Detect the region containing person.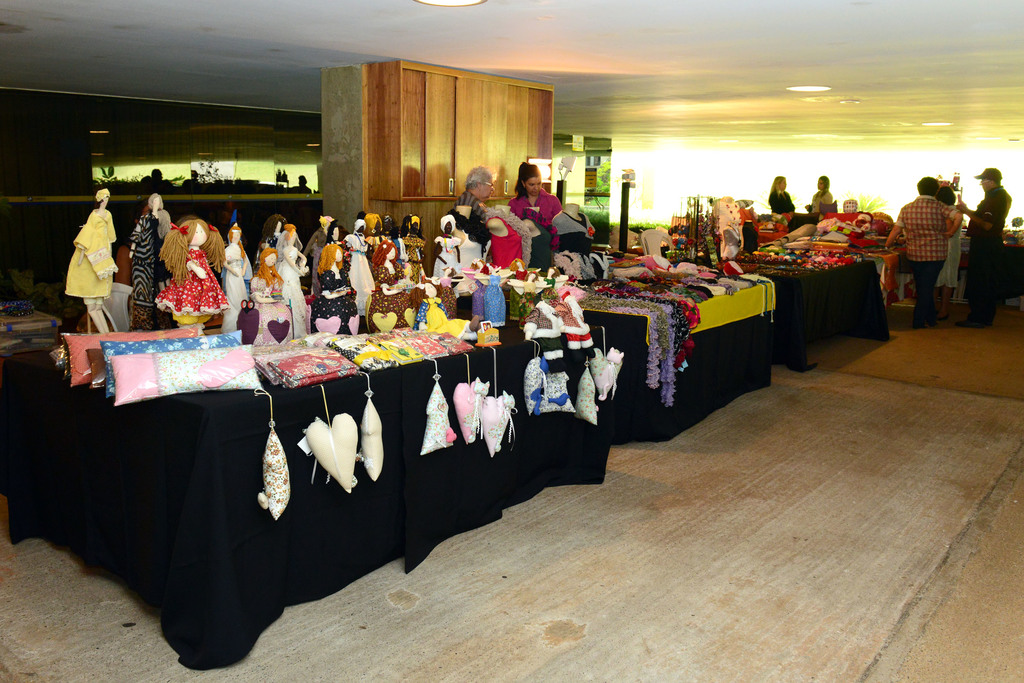
153, 214, 234, 328.
